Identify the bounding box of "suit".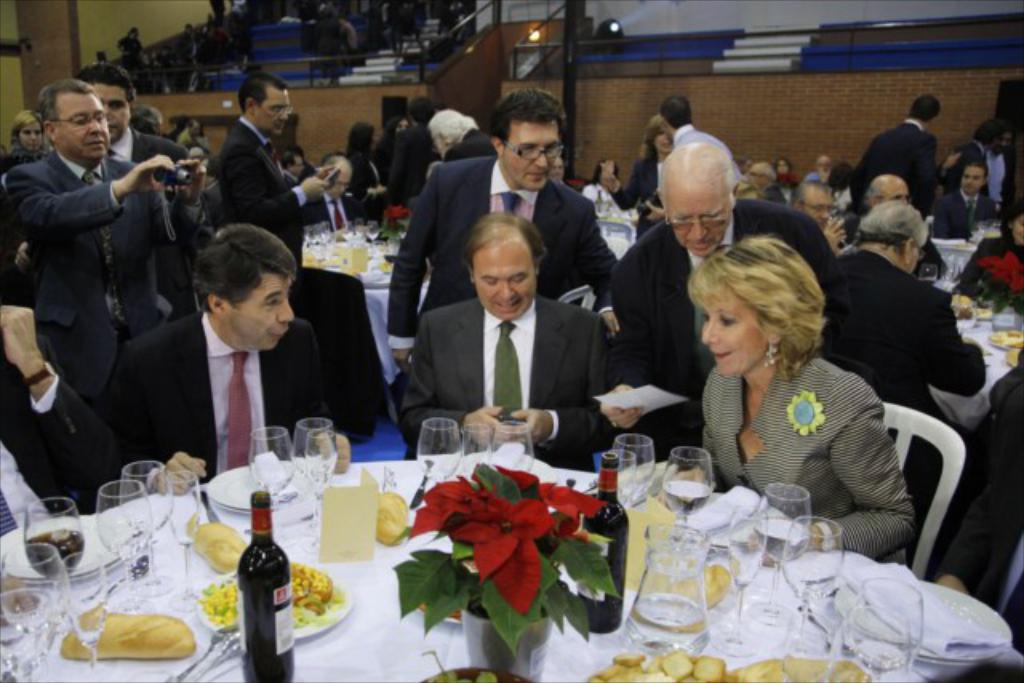
detection(934, 189, 994, 238).
